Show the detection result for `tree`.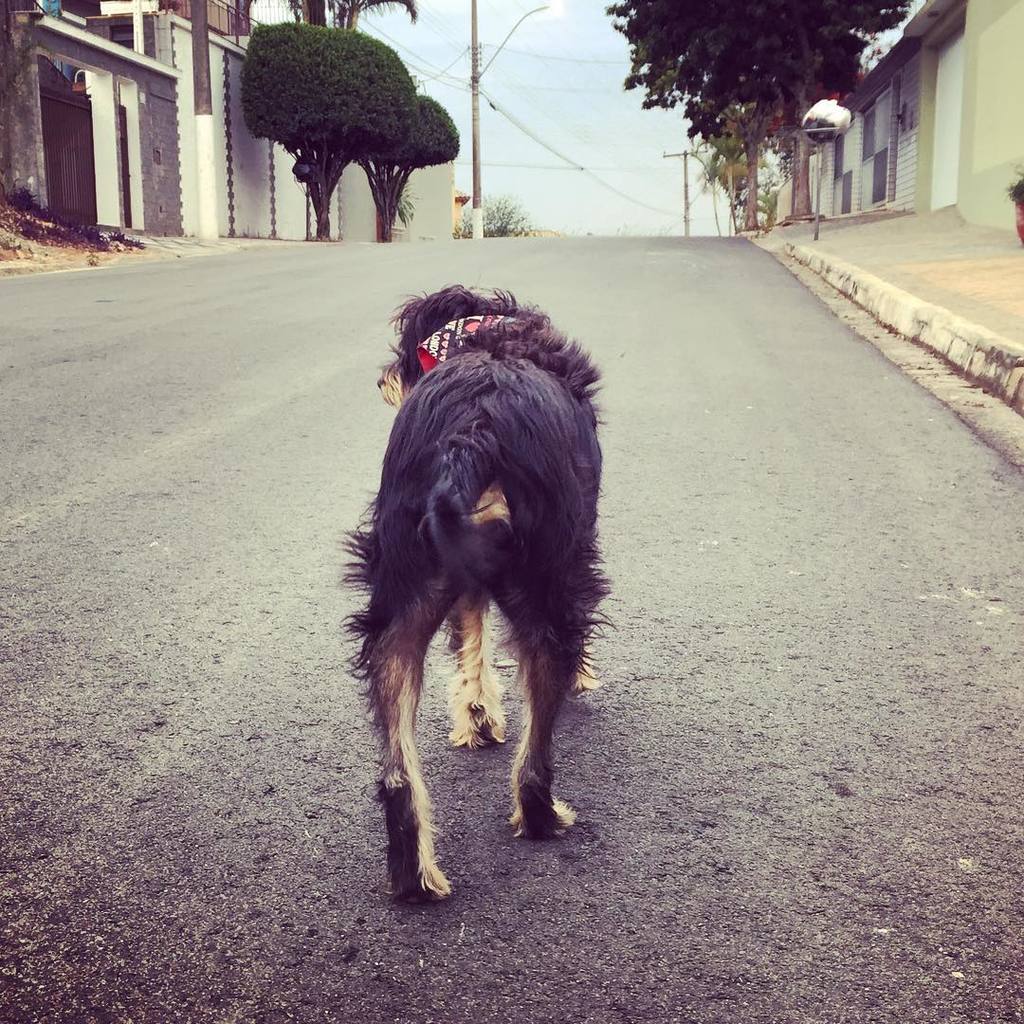
bbox=(235, 23, 423, 237).
